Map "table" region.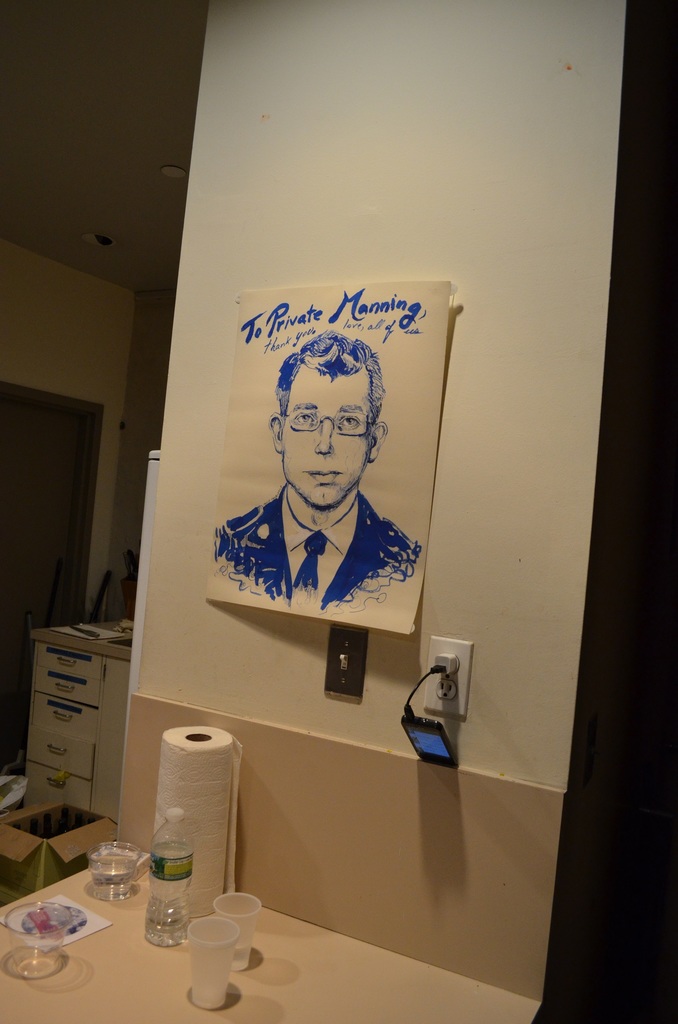
Mapped to 0, 856, 542, 1023.
